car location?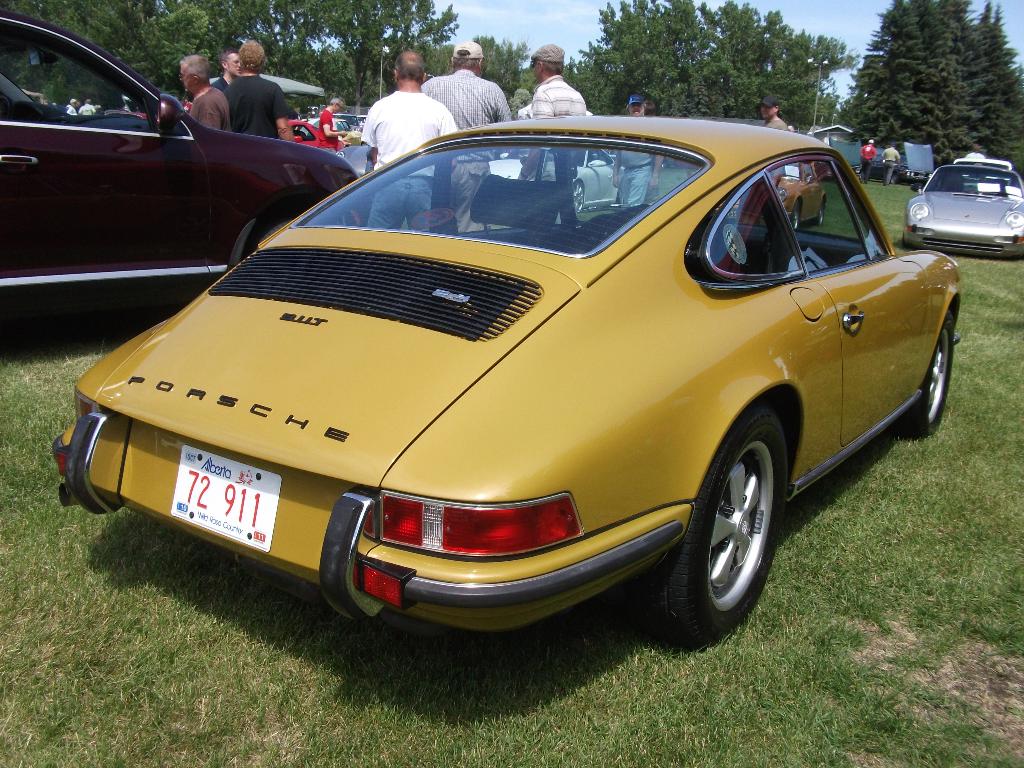
[0, 4, 355, 355]
